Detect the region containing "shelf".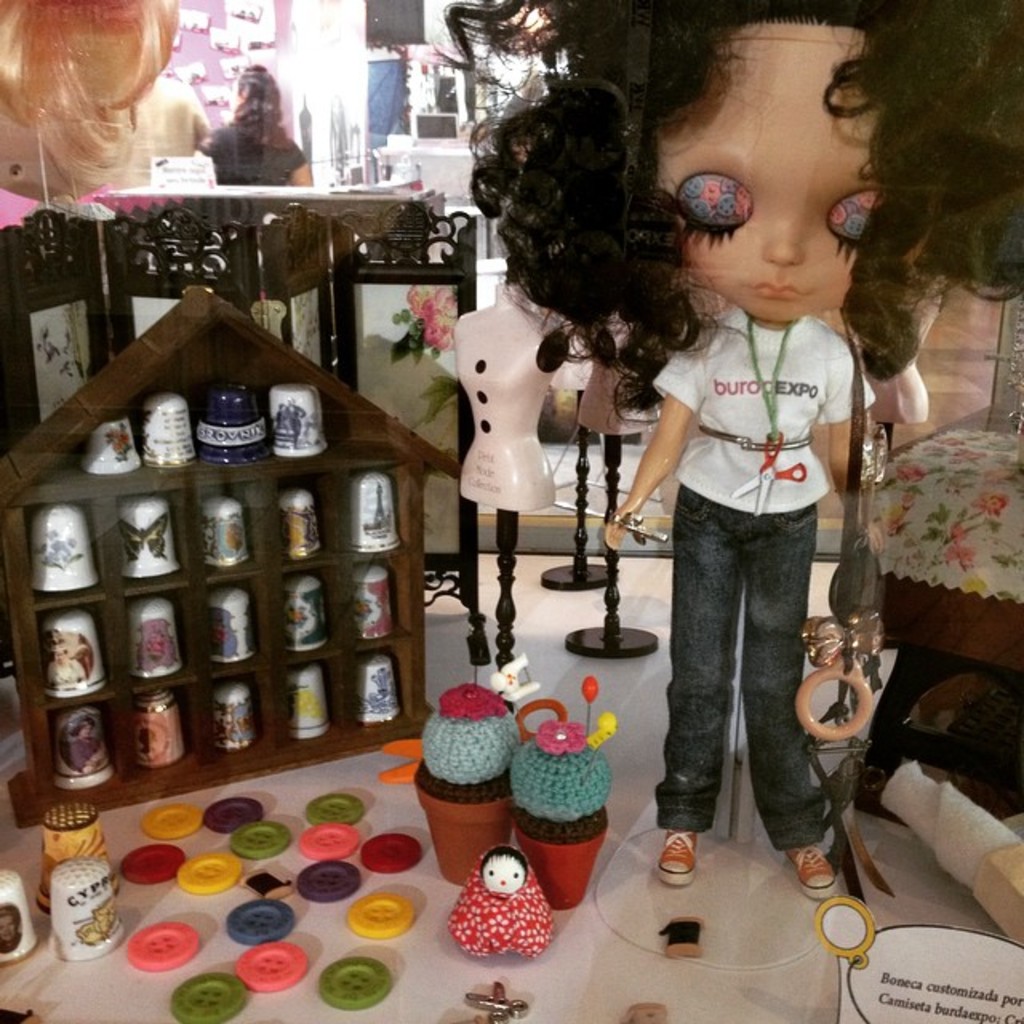
rect(251, 467, 336, 558).
